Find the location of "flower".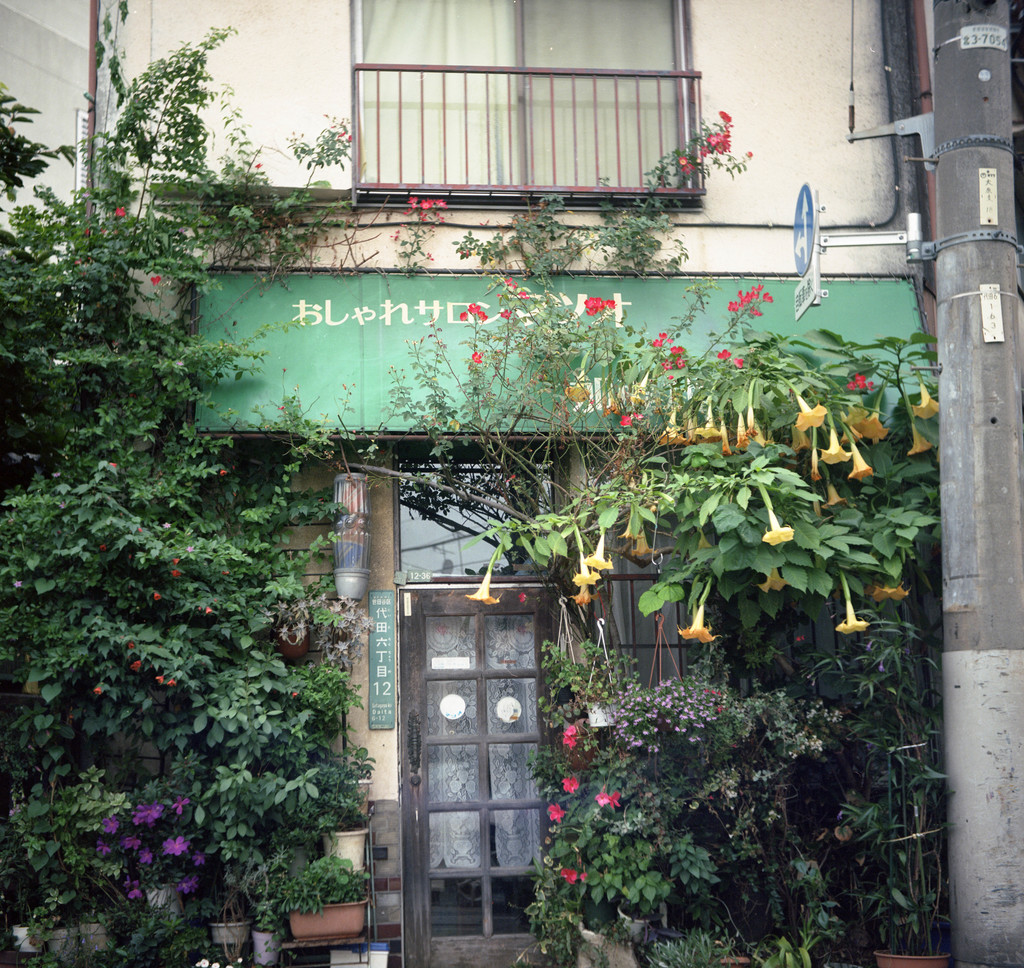
Location: BBox(746, 405, 753, 435).
